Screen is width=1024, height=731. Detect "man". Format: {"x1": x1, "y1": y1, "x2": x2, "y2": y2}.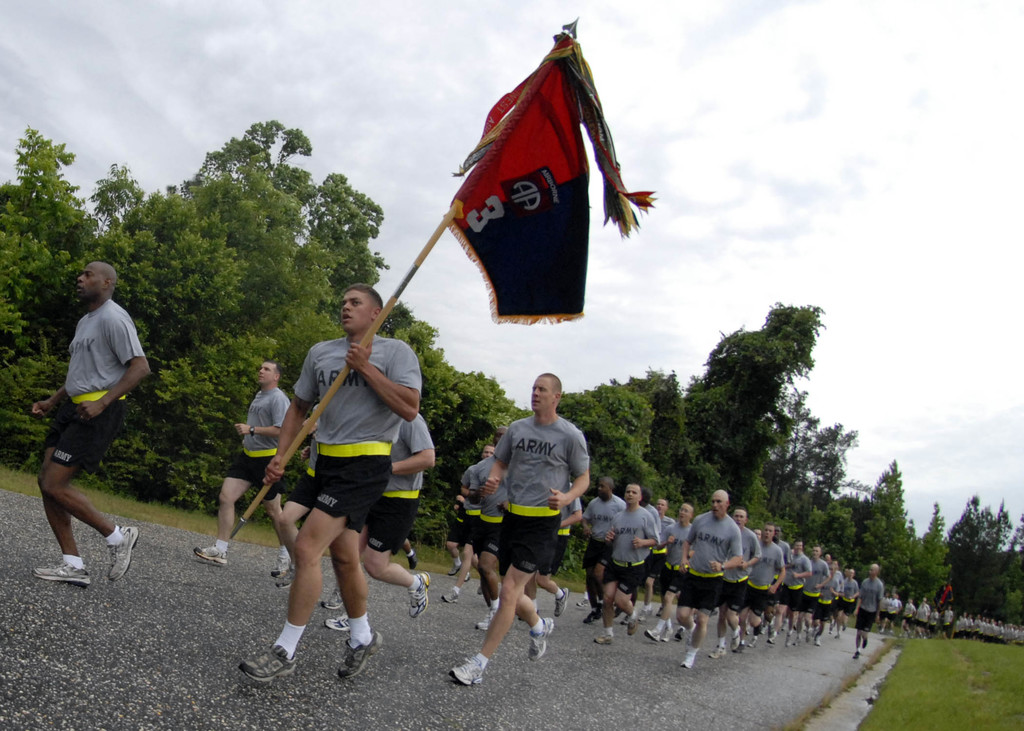
{"x1": 738, "y1": 516, "x2": 786, "y2": 652}.
